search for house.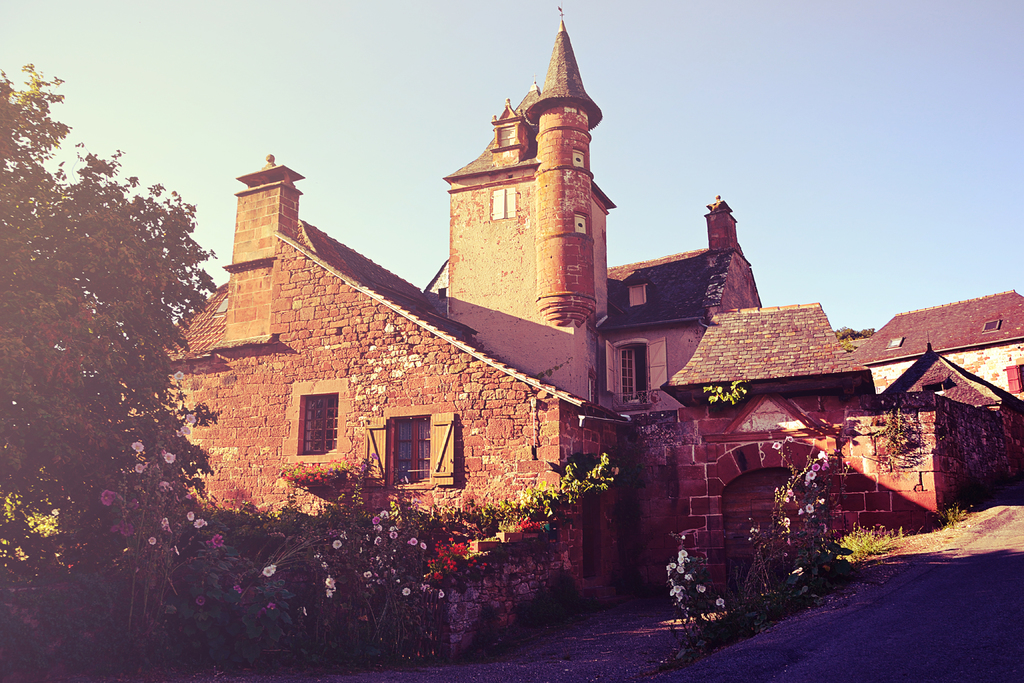
Found at detection(646, 304, 887, 450).
